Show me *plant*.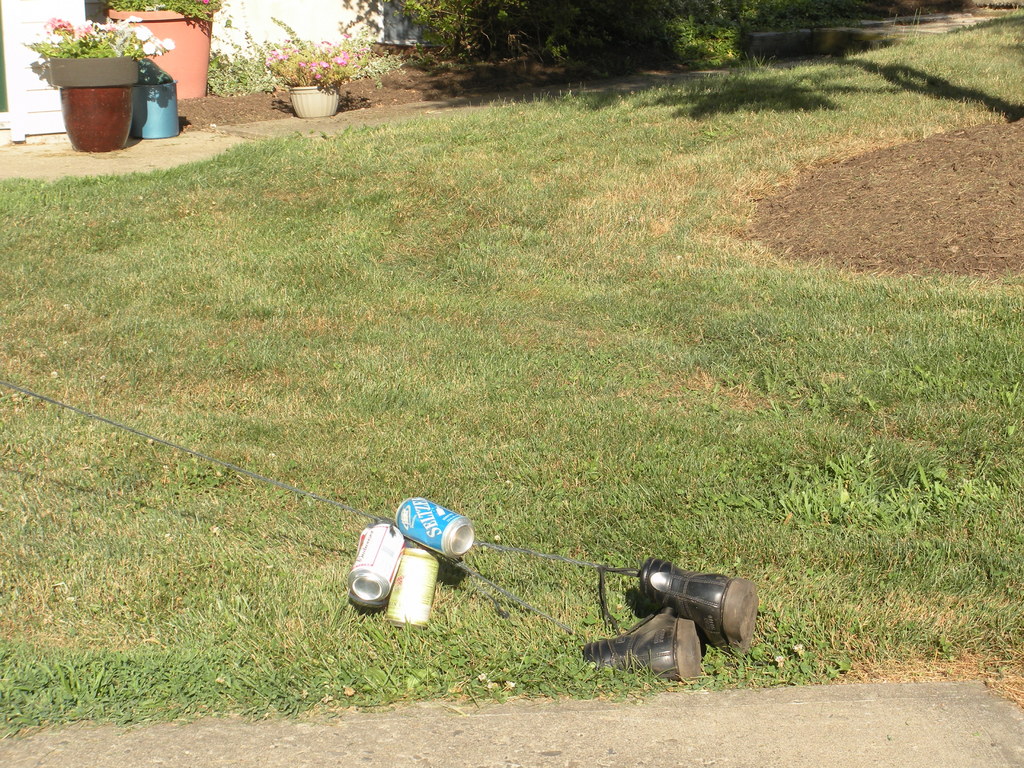
*plant* is here: box=[263, 31, 372, 92].
